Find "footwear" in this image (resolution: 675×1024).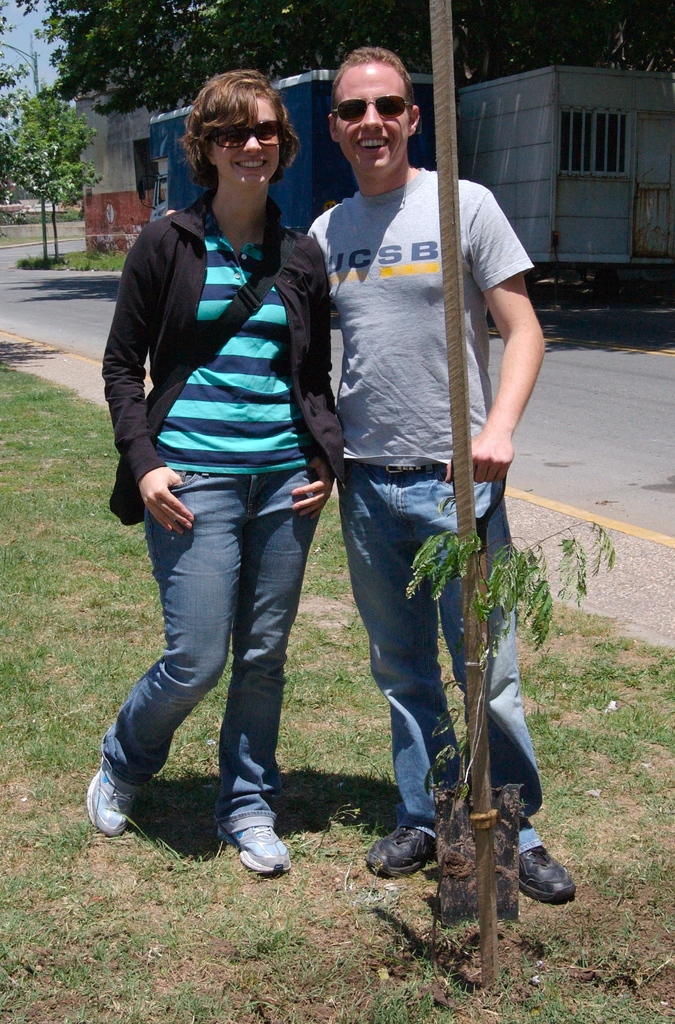
Rect(505, 847, 578, 908).
